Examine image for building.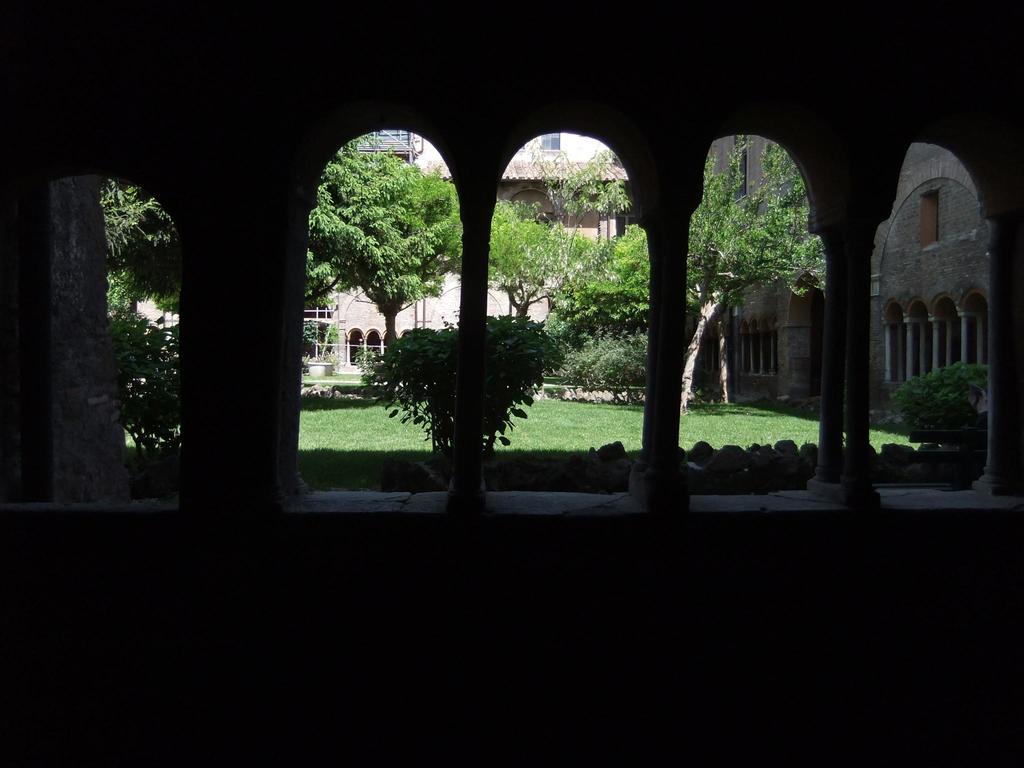
Examination result: select_region(133, 134, 990, 410).
